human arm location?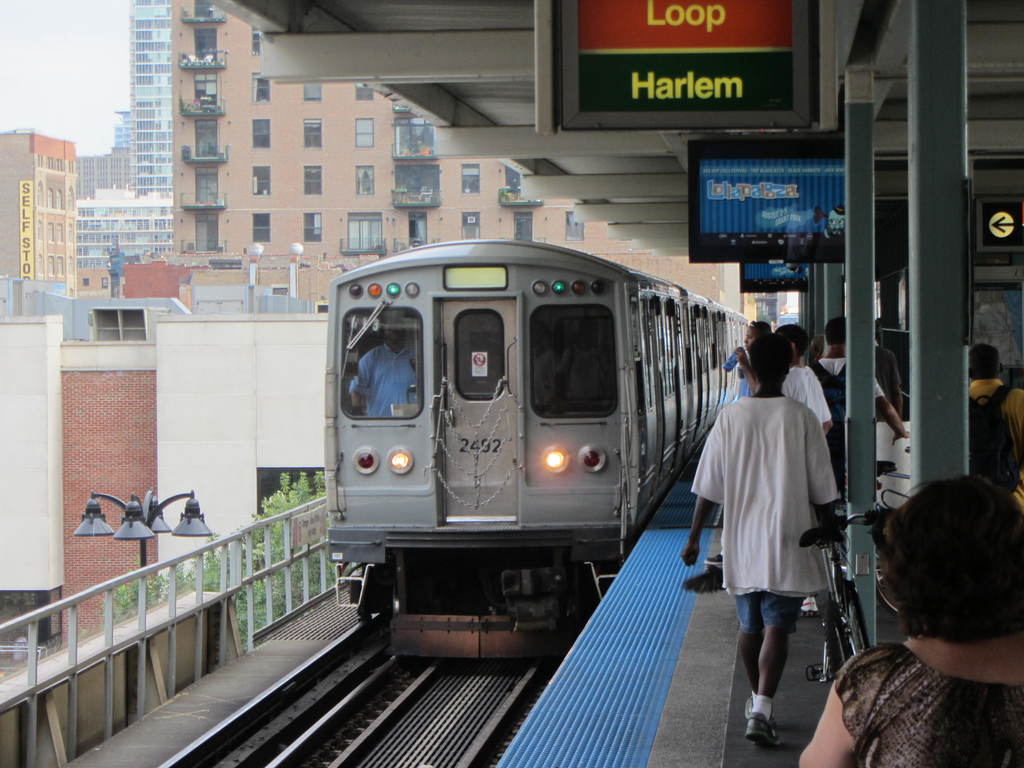
Rect(1019, 389, 1023, 463)
